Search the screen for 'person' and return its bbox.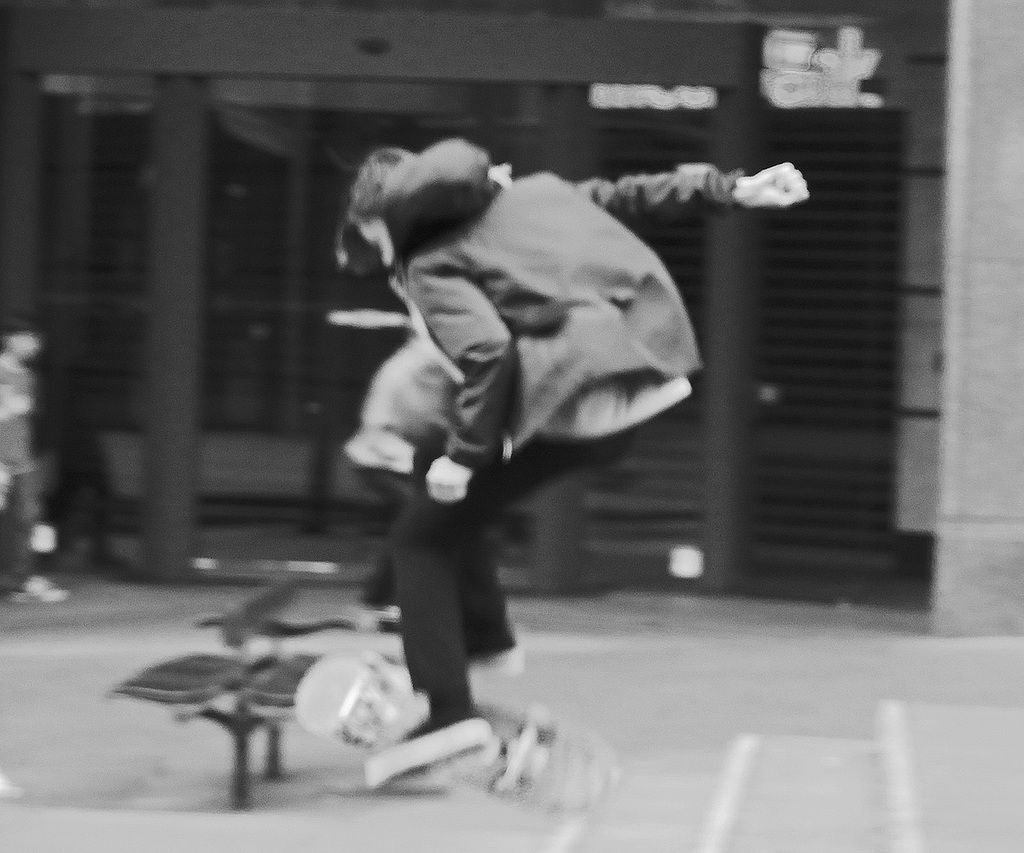
Found: (338,132,834,796).
